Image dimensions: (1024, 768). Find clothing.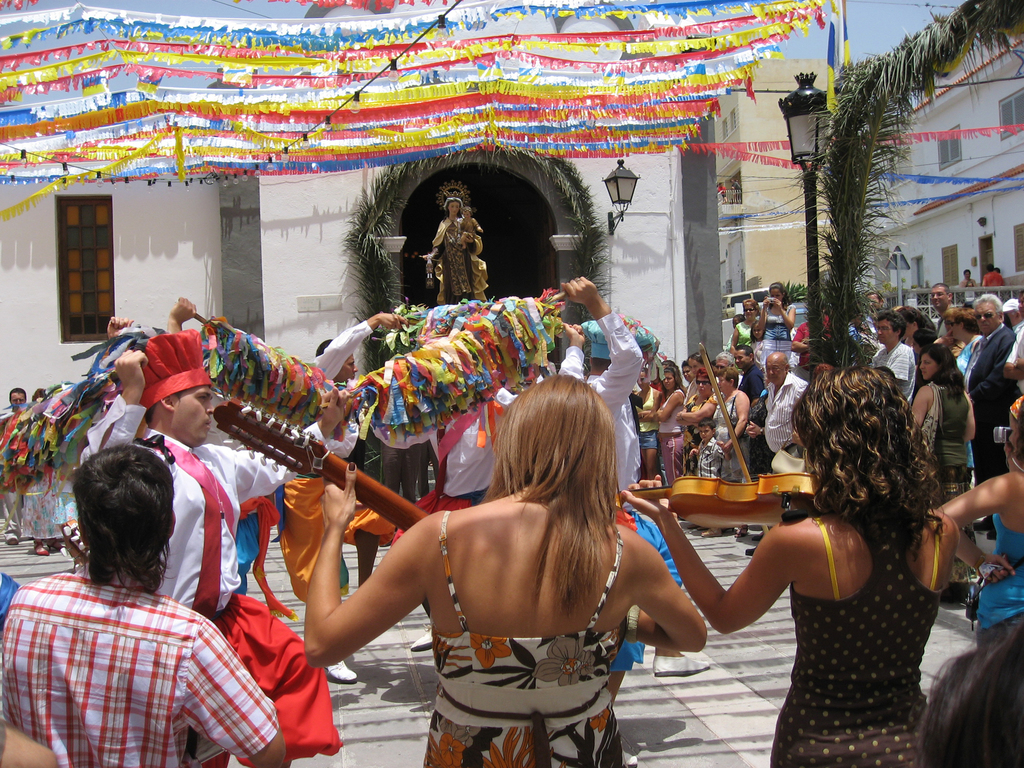
<bbox>4, 560, 284, 767</bbox>.
